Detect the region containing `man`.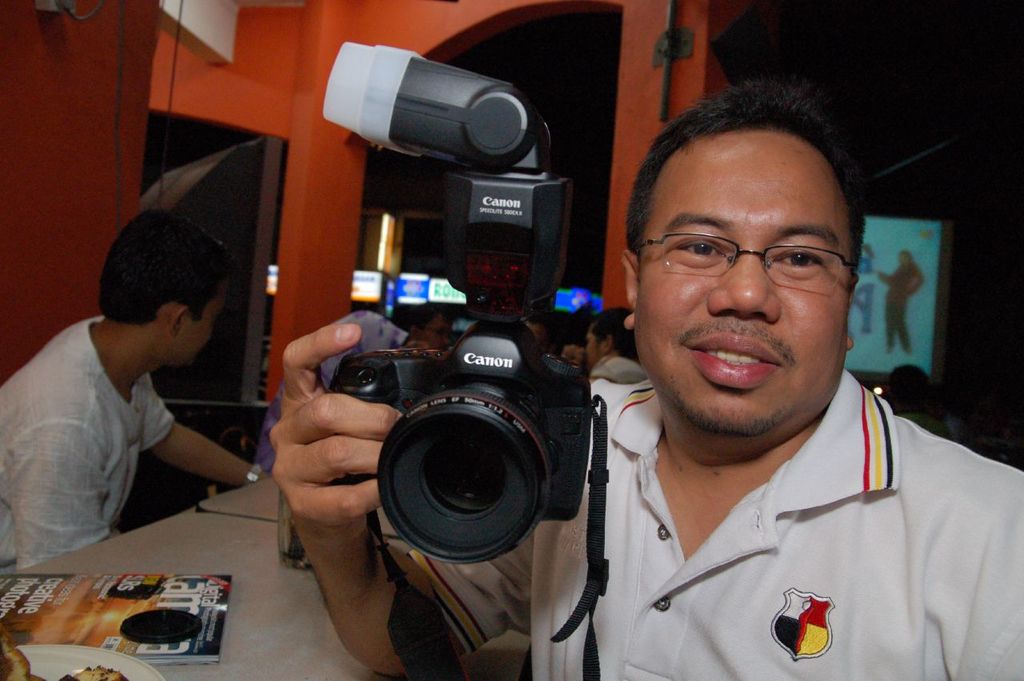
[x1=0, y1=217, x2=274, y2=577].
